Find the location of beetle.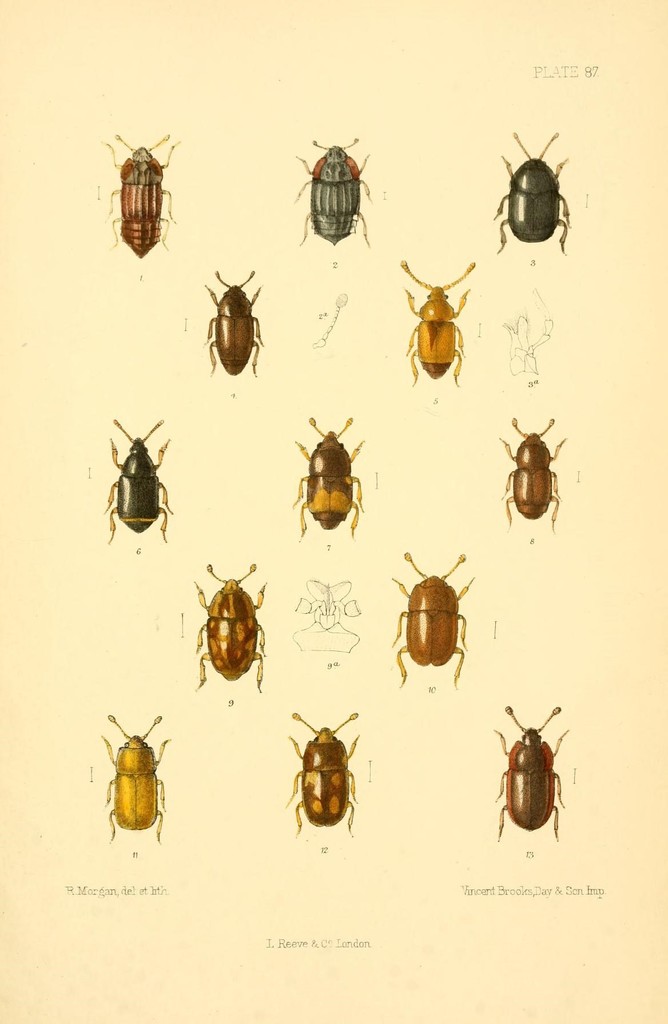
Location: <region>104, 715, 174, 843</region>.
